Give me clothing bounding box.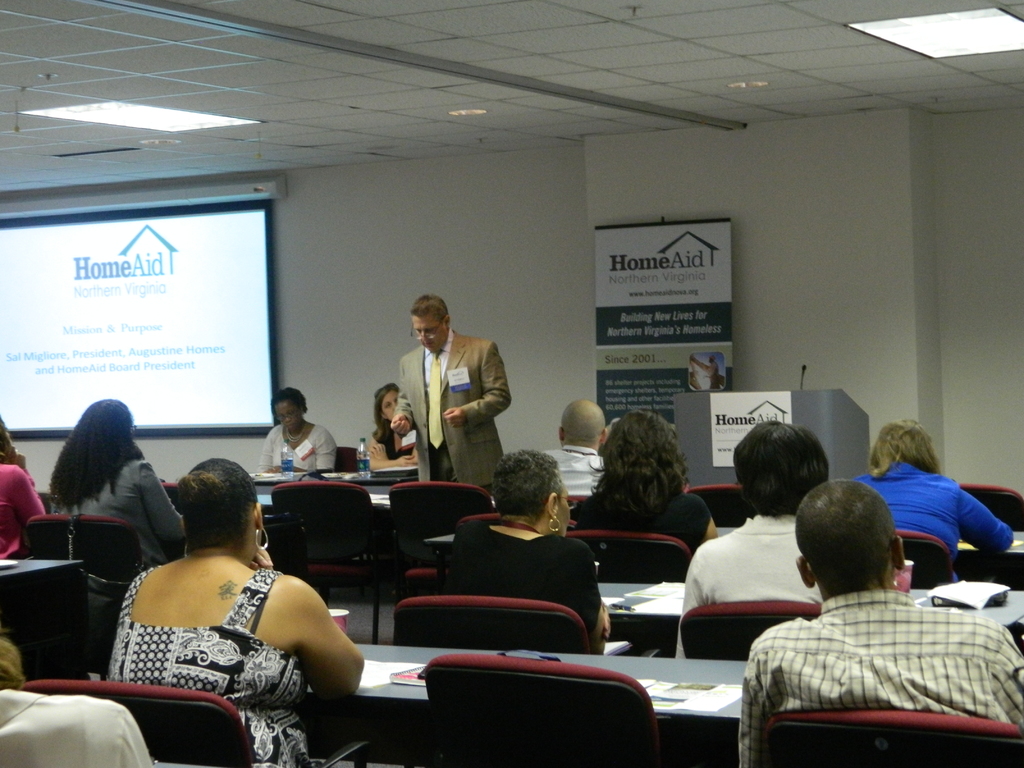
x1=100, y1=567, x2=324, y2=767.
